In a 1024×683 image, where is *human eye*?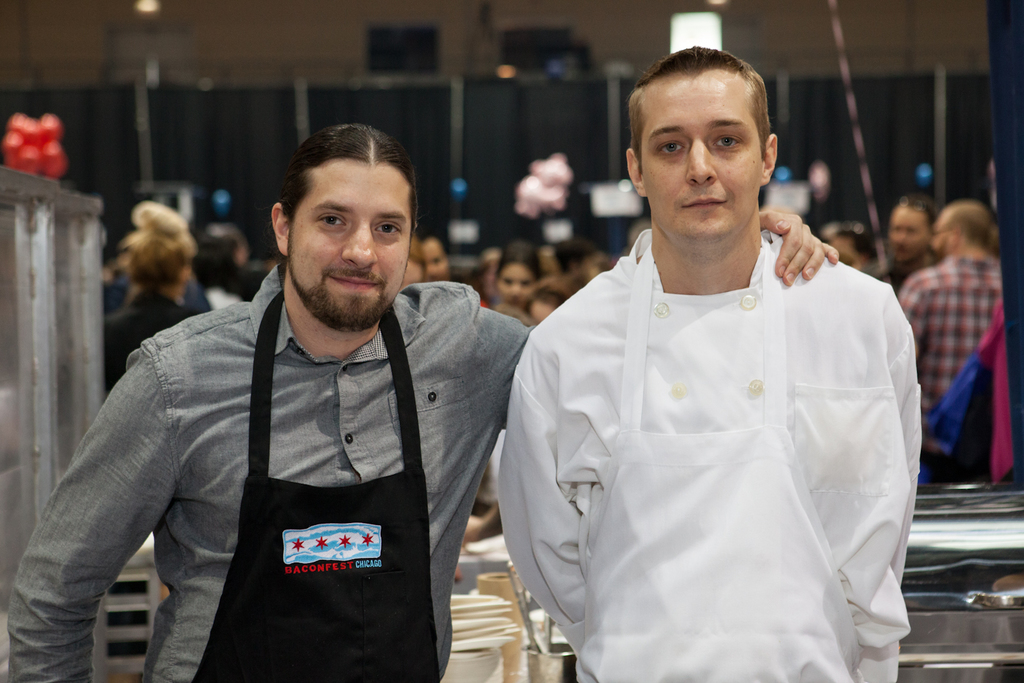
{"left": 708, "top": 131, "right": 741, "bottom": 154}.
